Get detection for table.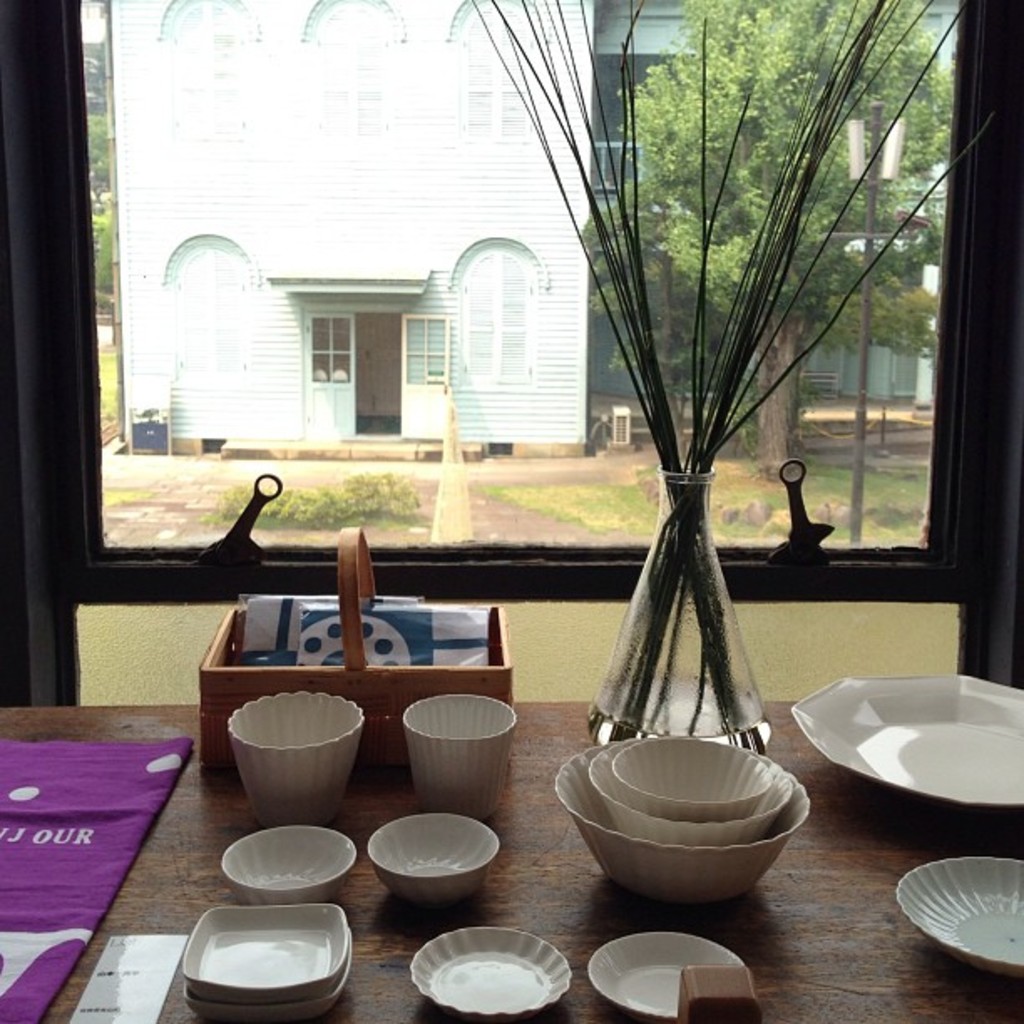
Detection: x1=0, y1=701, x2=1022, y2=1022.
